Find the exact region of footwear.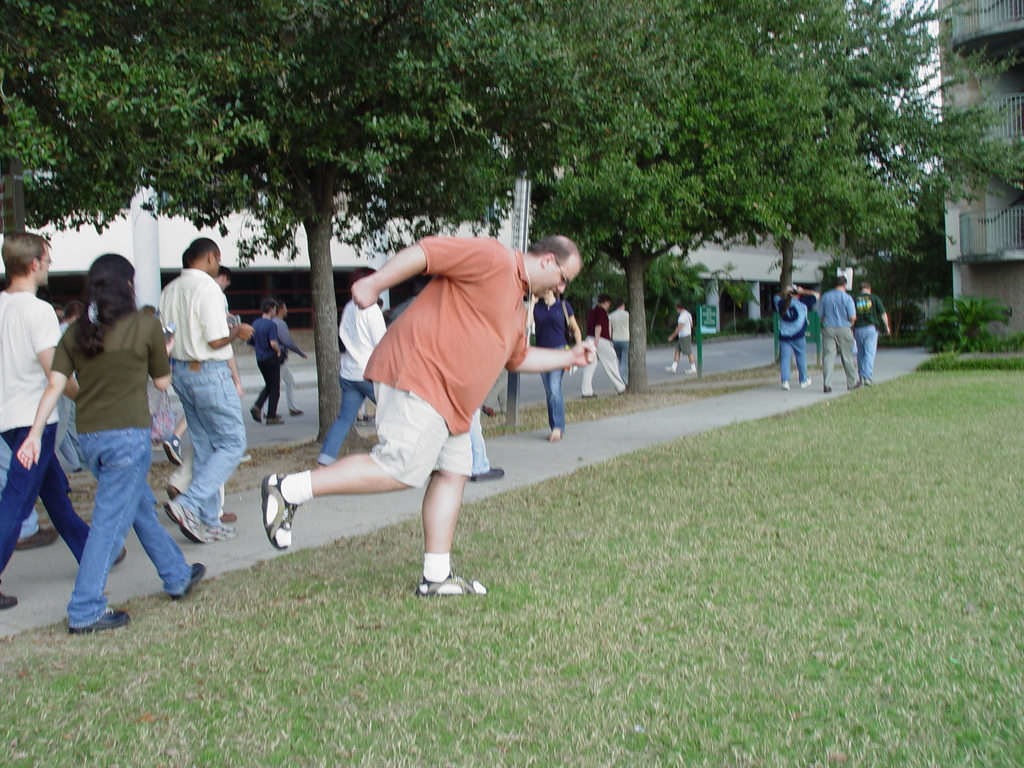
Exact region: [159, 497, 212, 546].
